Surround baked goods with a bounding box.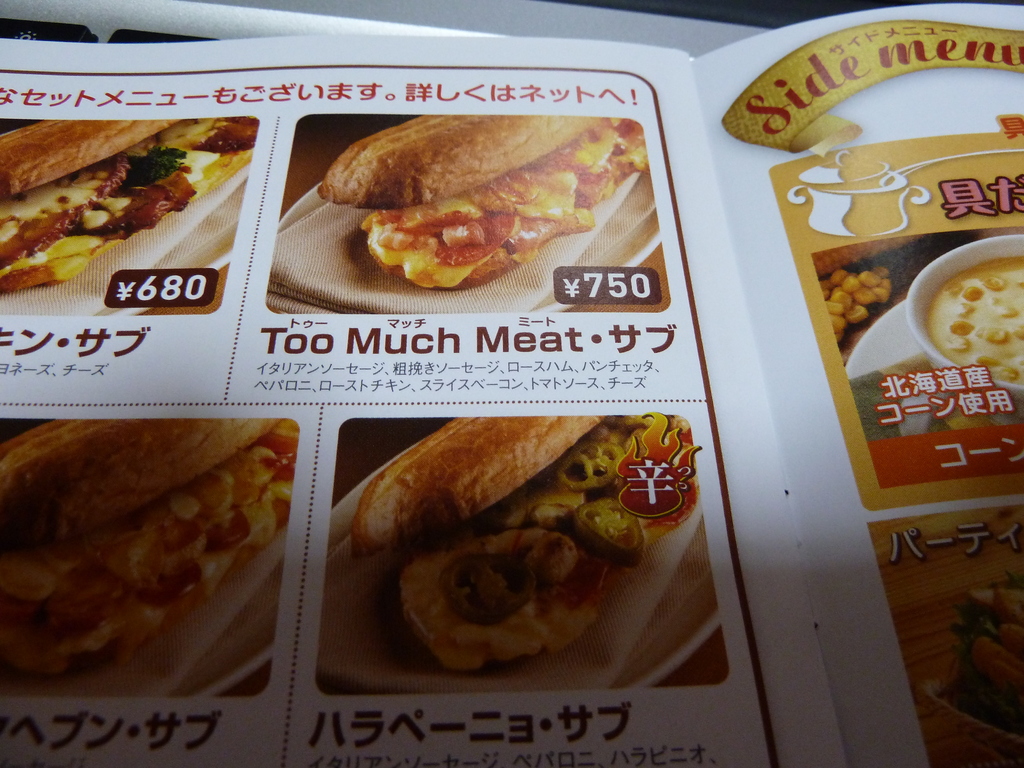
822 261 895 347.
